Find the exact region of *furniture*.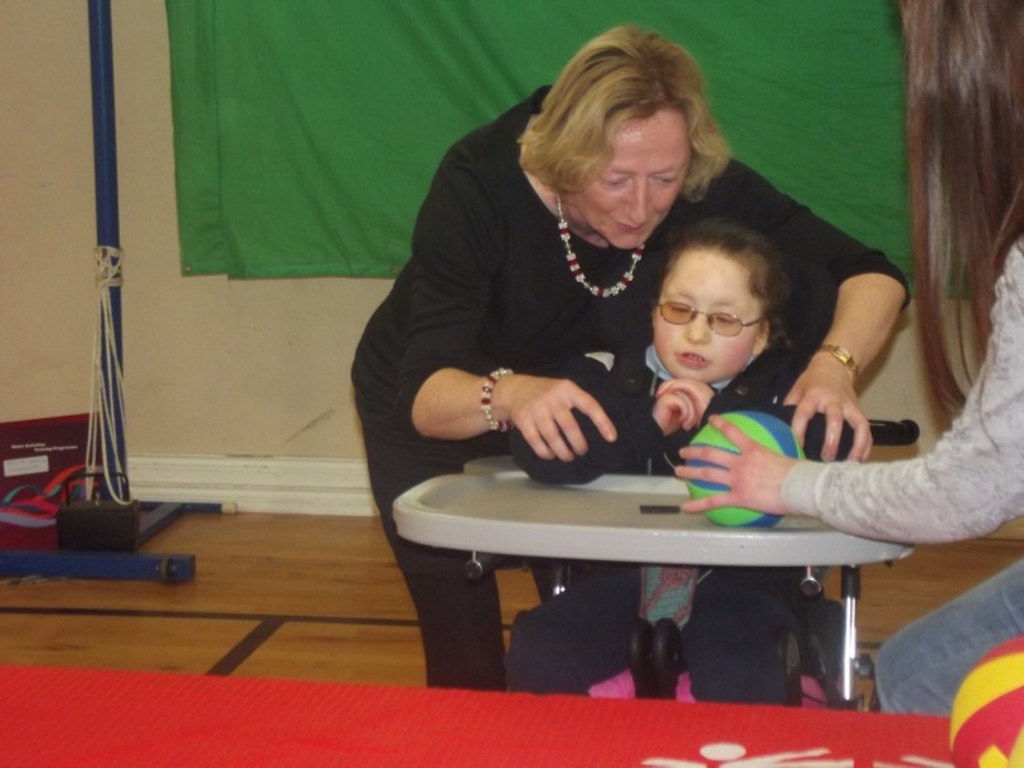
Exact region: <bbox>394, 355, 921, 714</bbox>.
